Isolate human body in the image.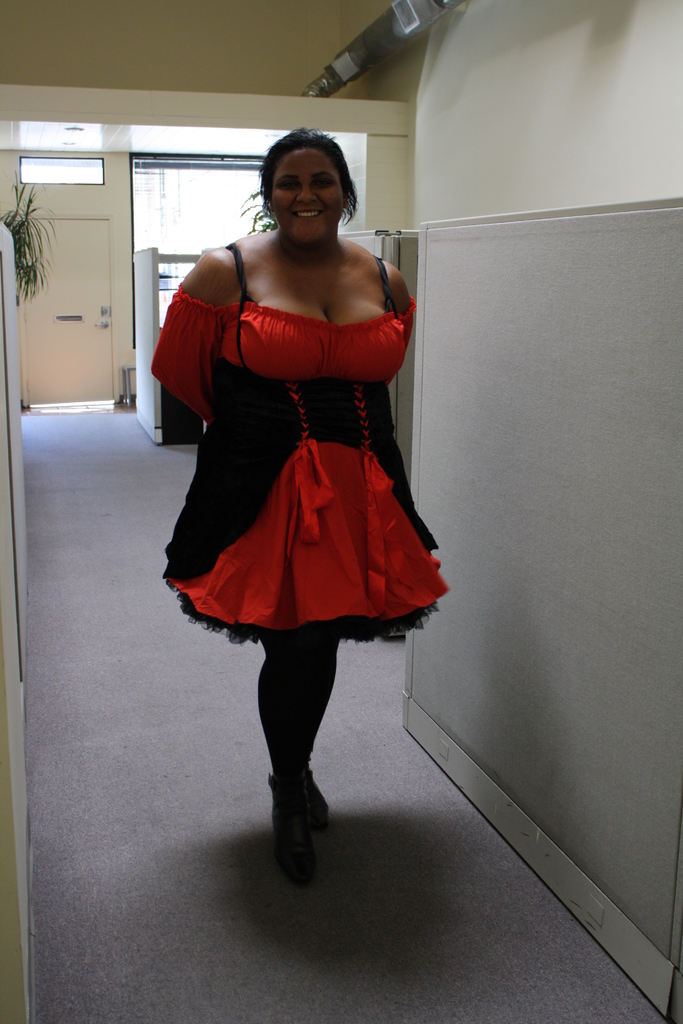
Isolated region: [140,114,450,940].
